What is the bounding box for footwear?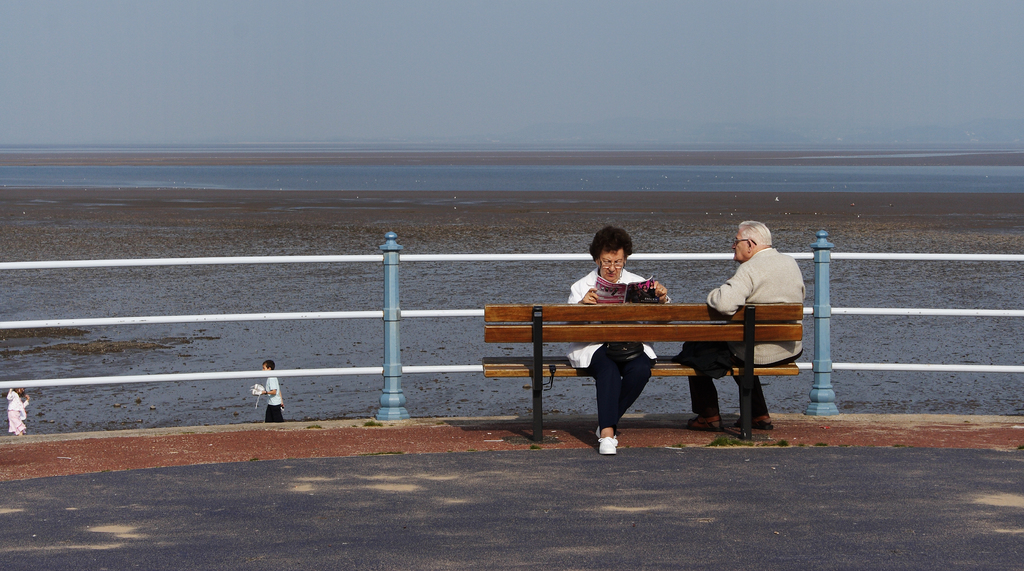
l=597, t=435, r=617, b=453.
